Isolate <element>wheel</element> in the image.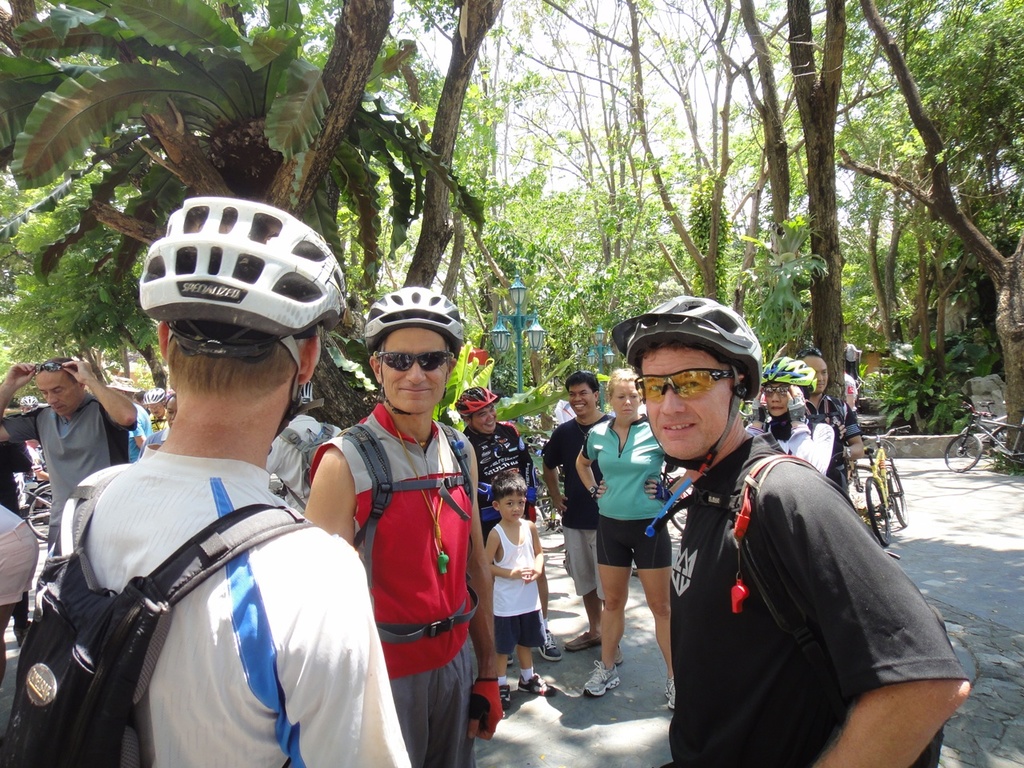
Isolated region: <region>946, 434, 977, 470</region>.
